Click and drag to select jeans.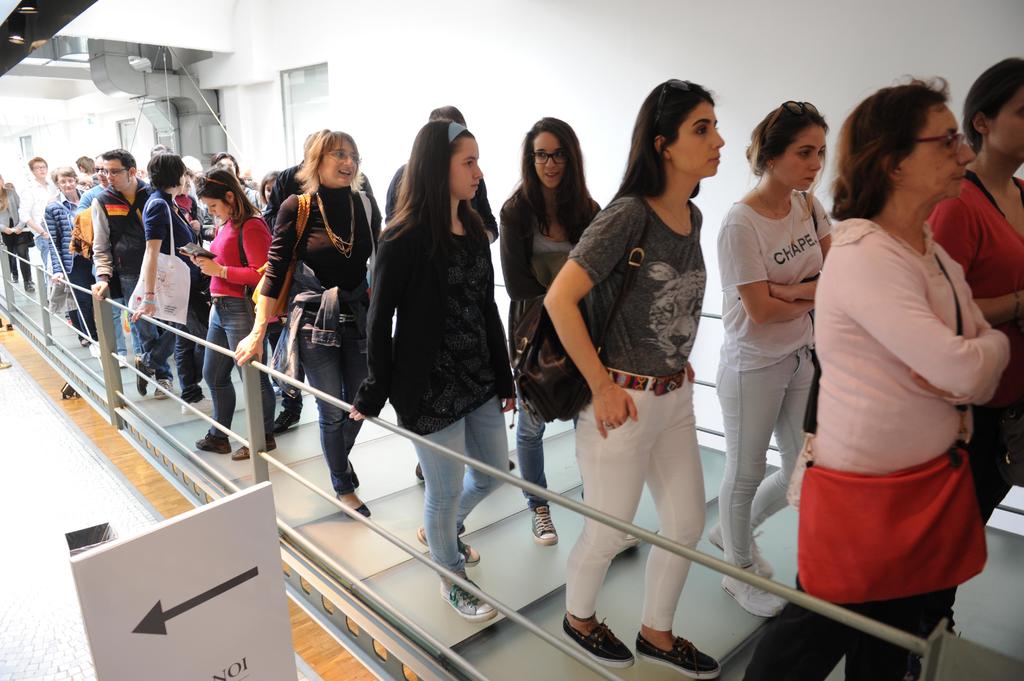
Selection: bbox=[716, 349, 810, 563].
